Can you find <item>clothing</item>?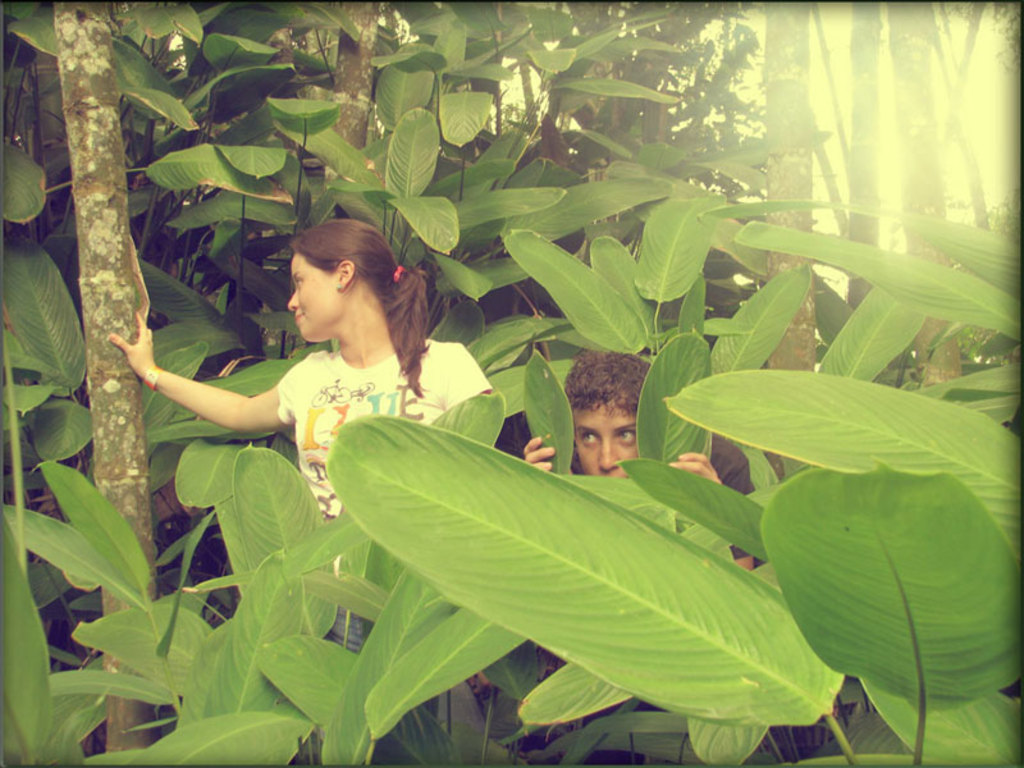
Yes, bounding box: l=279, t=340, r=492, b=648.
